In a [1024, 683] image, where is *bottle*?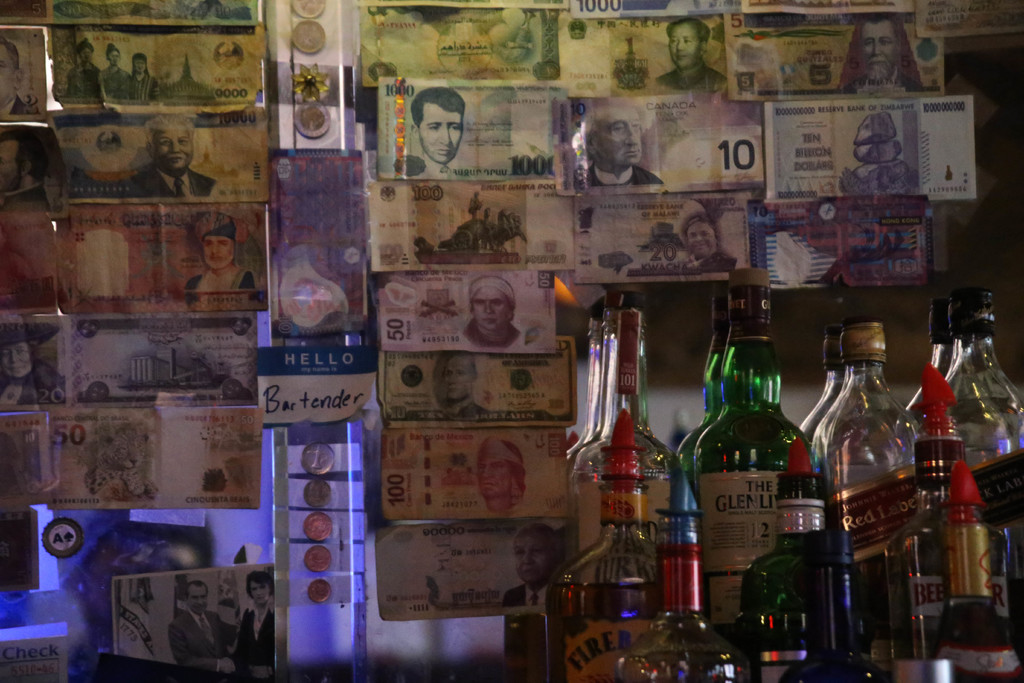
locate(810, 319, 921, 677).
